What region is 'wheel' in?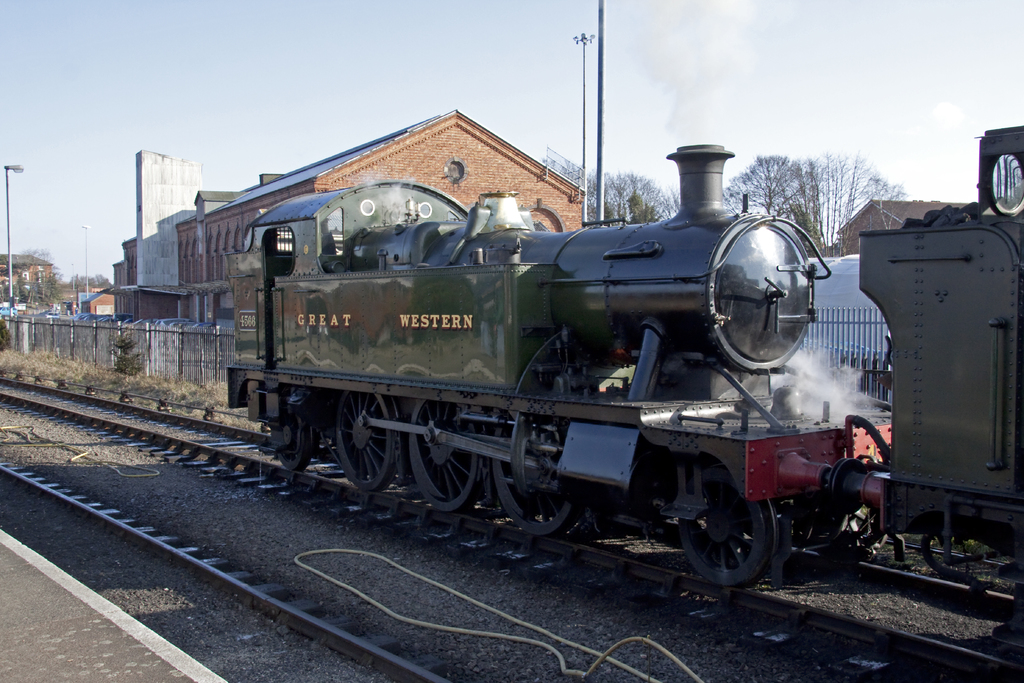
bbox=[820, 531, 888, 566].
